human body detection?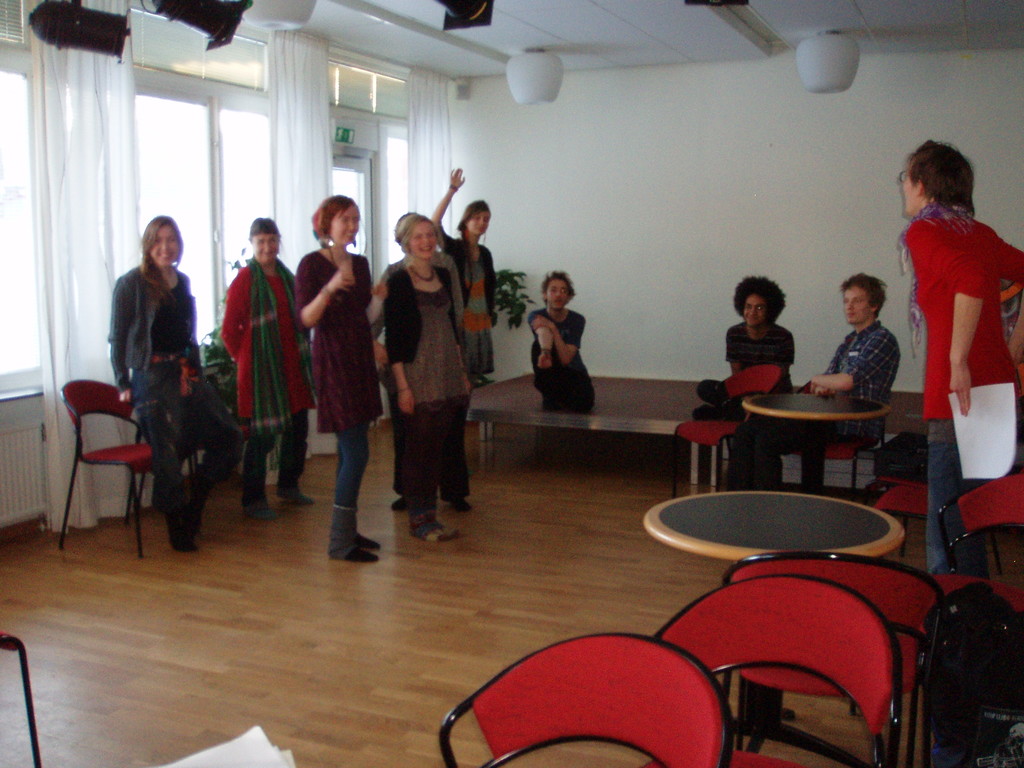
bbox(110, 214, 246, 553)
